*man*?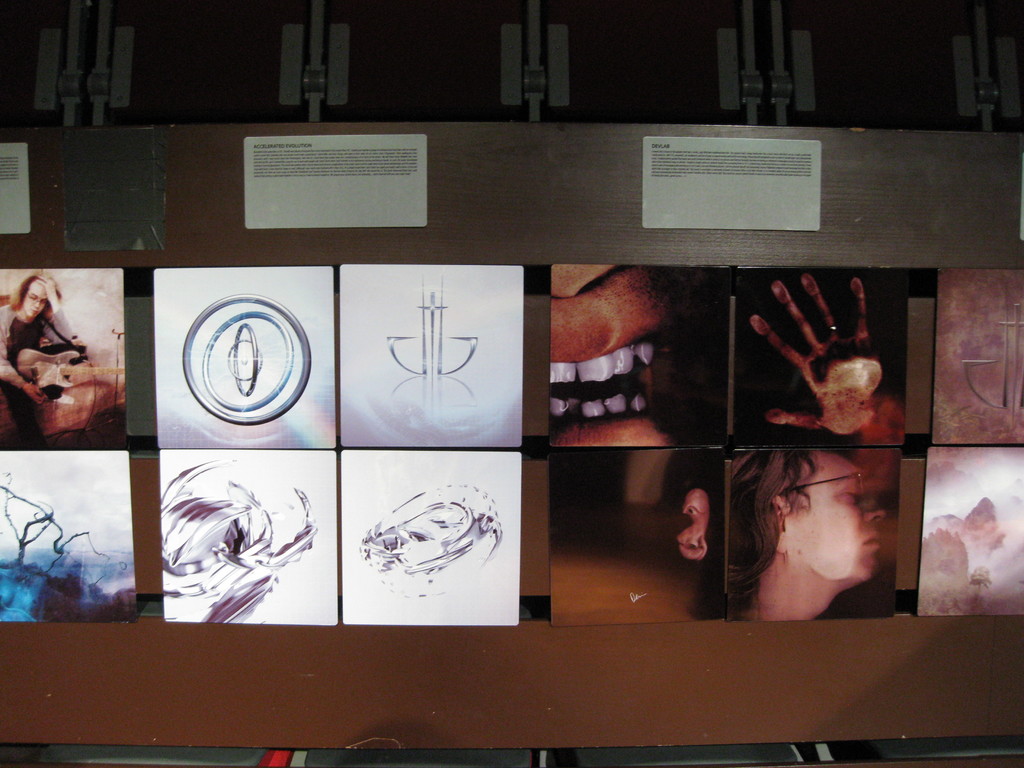
(726, 446, 886, 620)
